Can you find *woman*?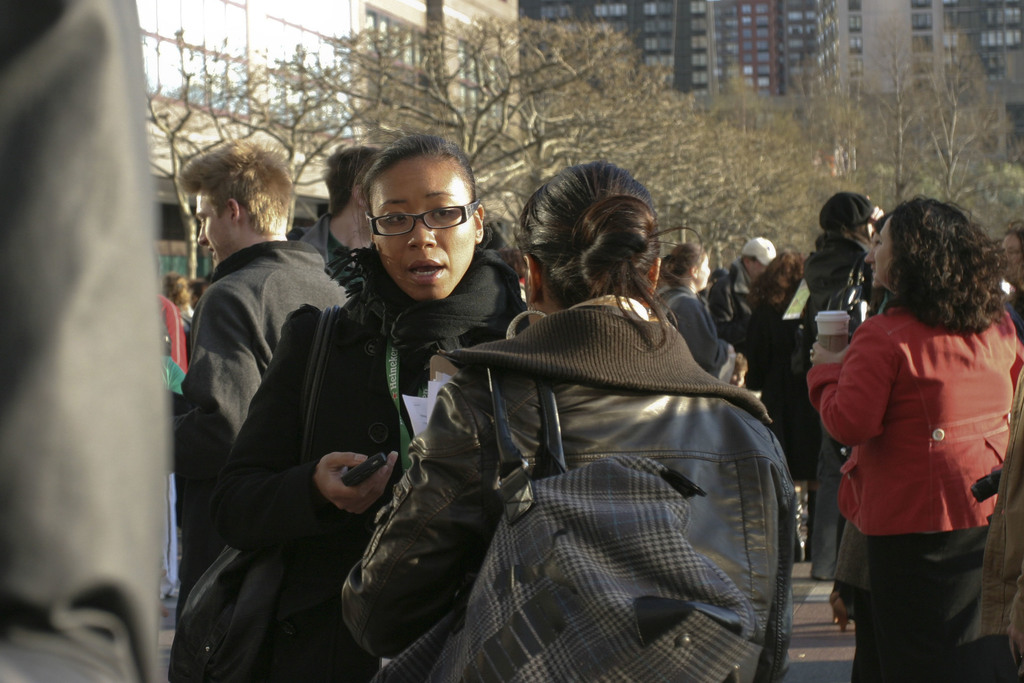
Yes, bounding box: 804 190 1017 670.
